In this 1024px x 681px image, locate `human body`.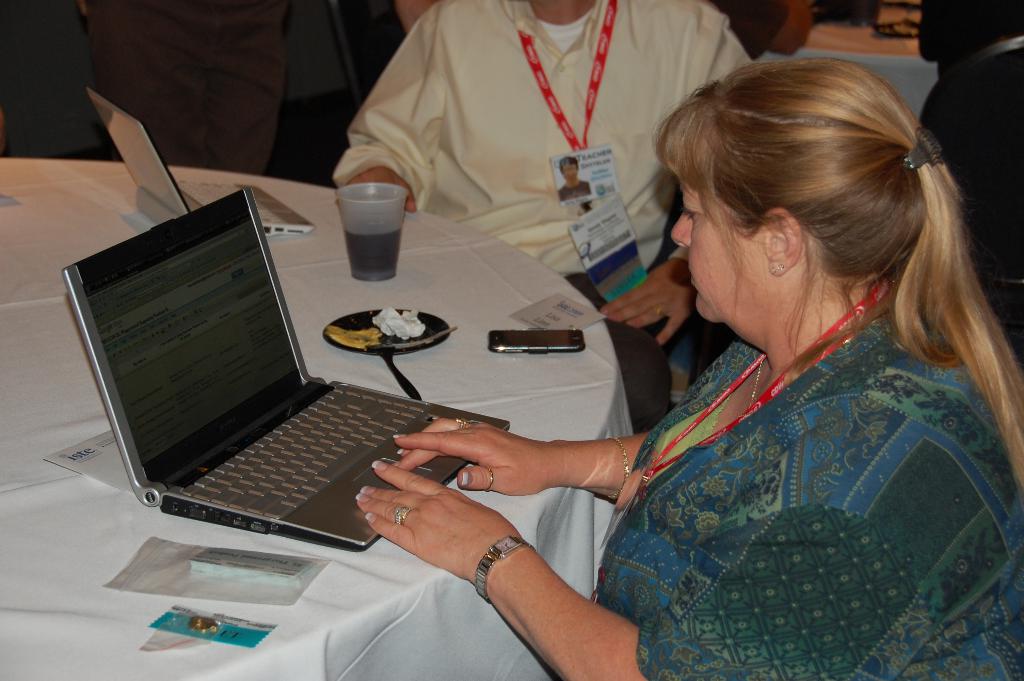
Bounding box: detection(348, 0, 727, 289).
